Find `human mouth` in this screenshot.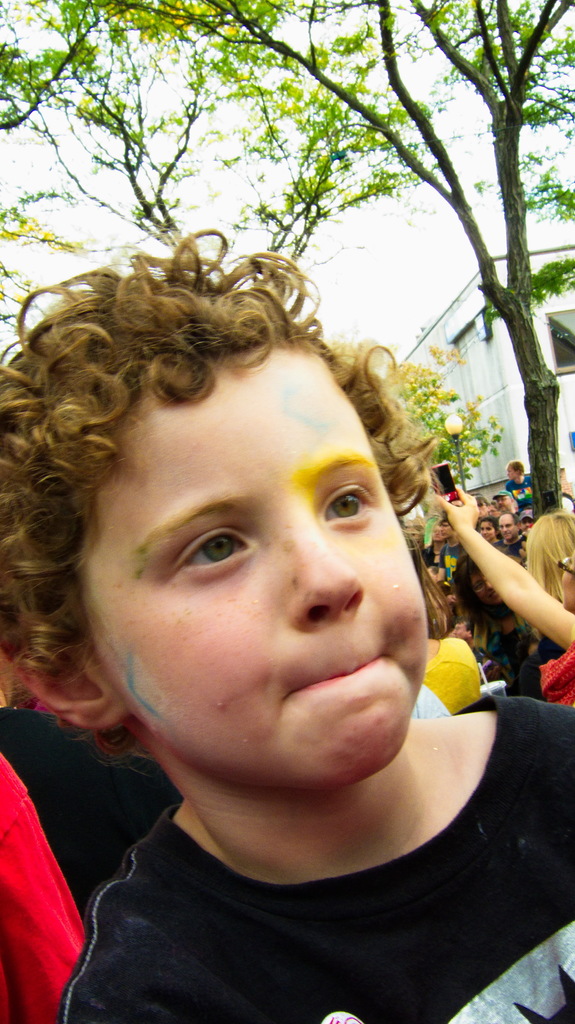
The bounding box for `human mouth` is [287,655,384,694].
